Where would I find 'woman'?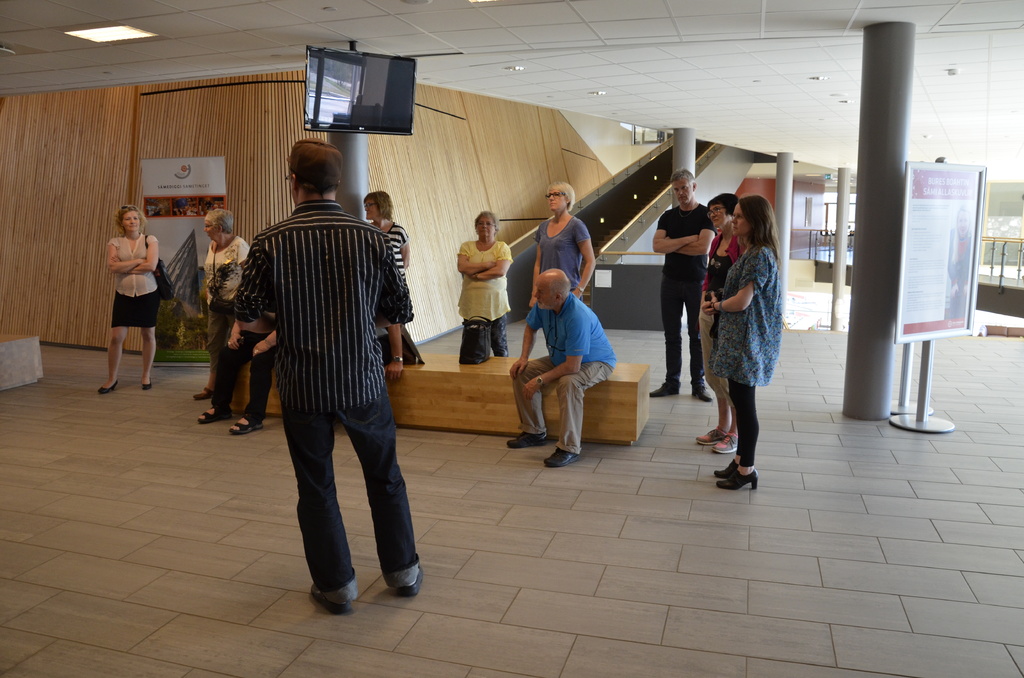
At <box>530,181,599,310</box>.
